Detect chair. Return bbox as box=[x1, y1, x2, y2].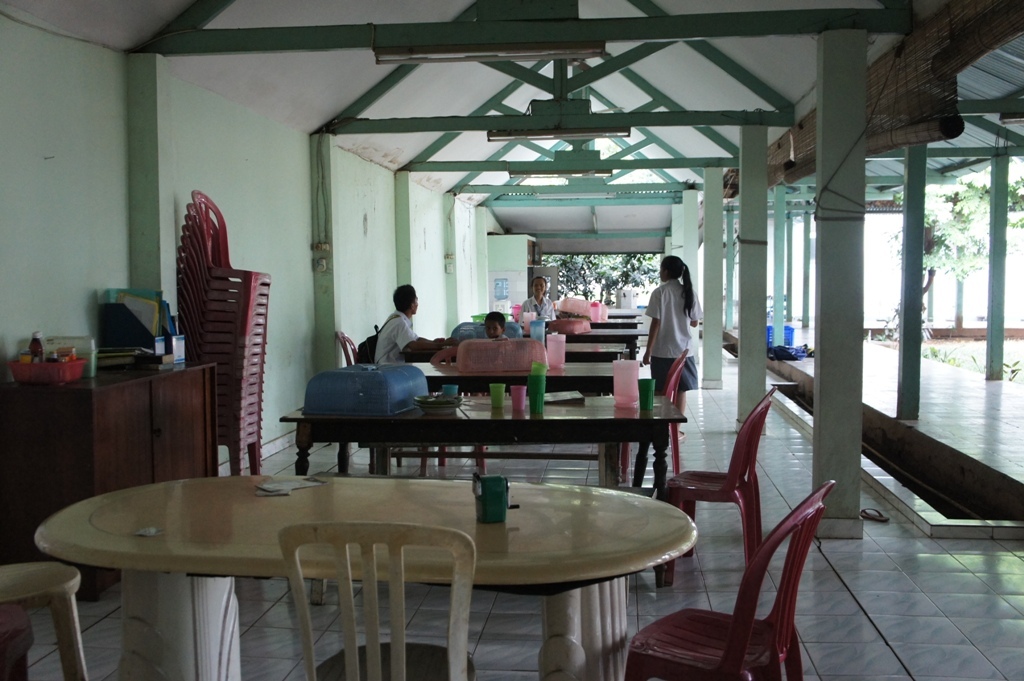
box=[339, 335, 357, 363].
